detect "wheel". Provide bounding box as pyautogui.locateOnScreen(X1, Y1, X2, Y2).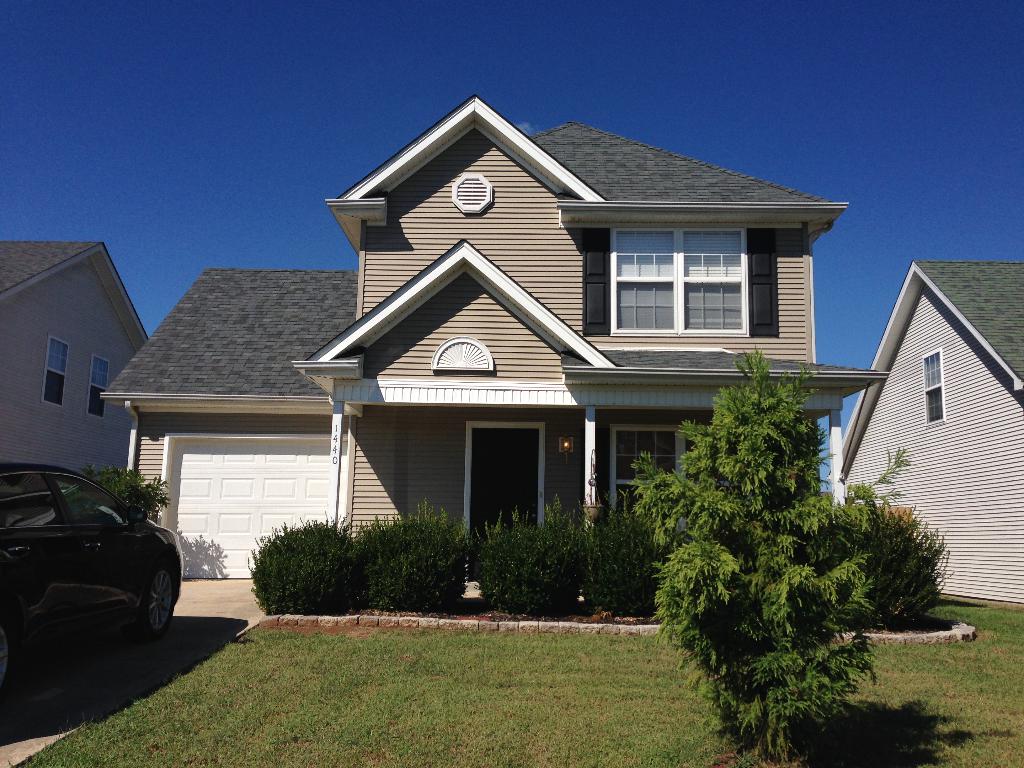
pyautogui.locateOnScreen(0, 615, 8, 687).
